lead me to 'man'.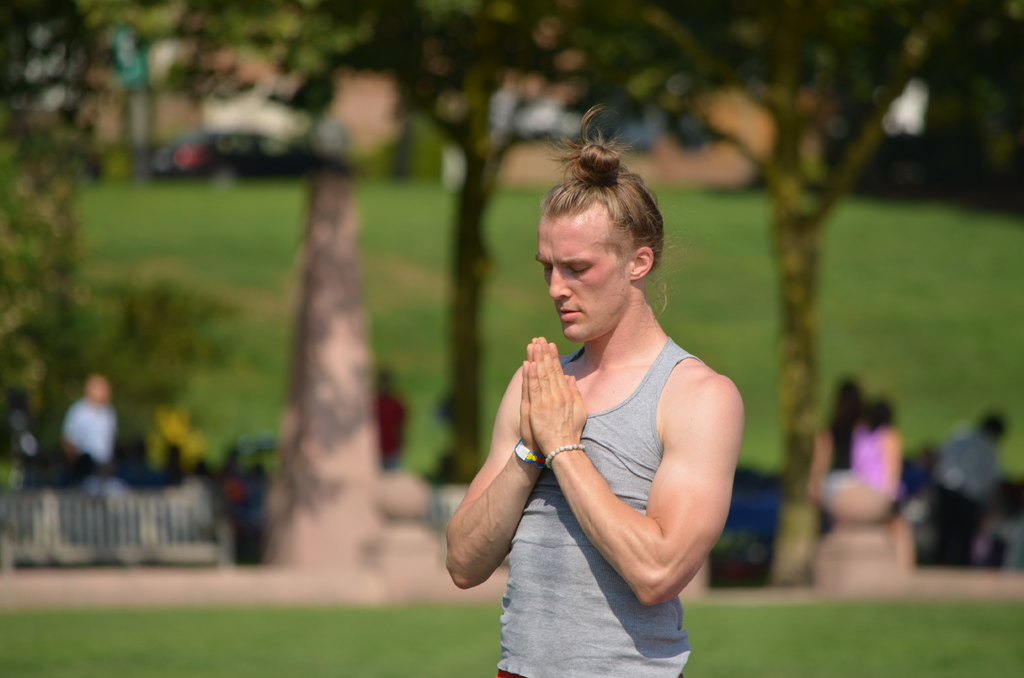
Lead to BBox(471, 133, 749, 677).
